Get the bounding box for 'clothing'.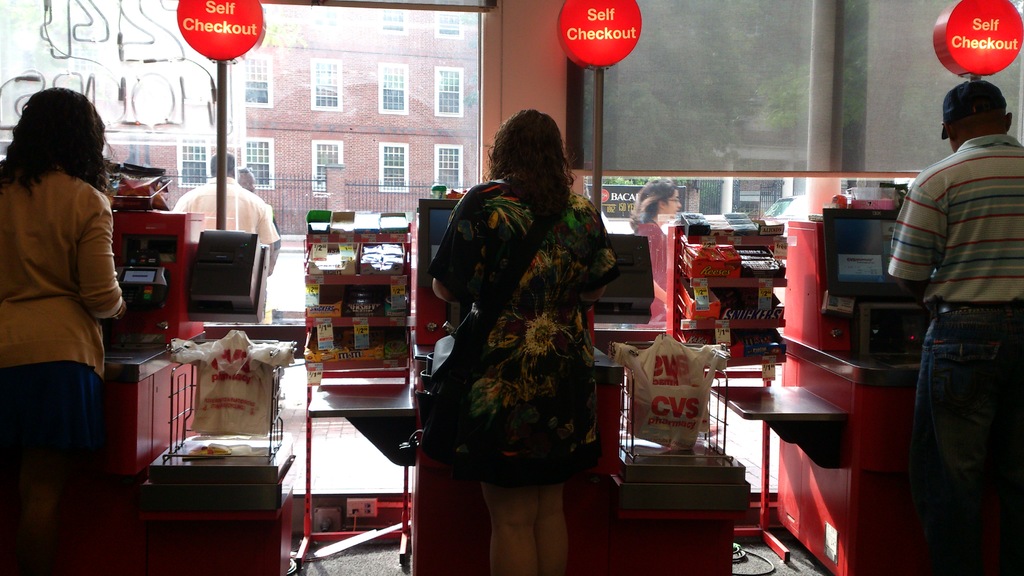
<region>886, 134, 1023, 575</region>.
